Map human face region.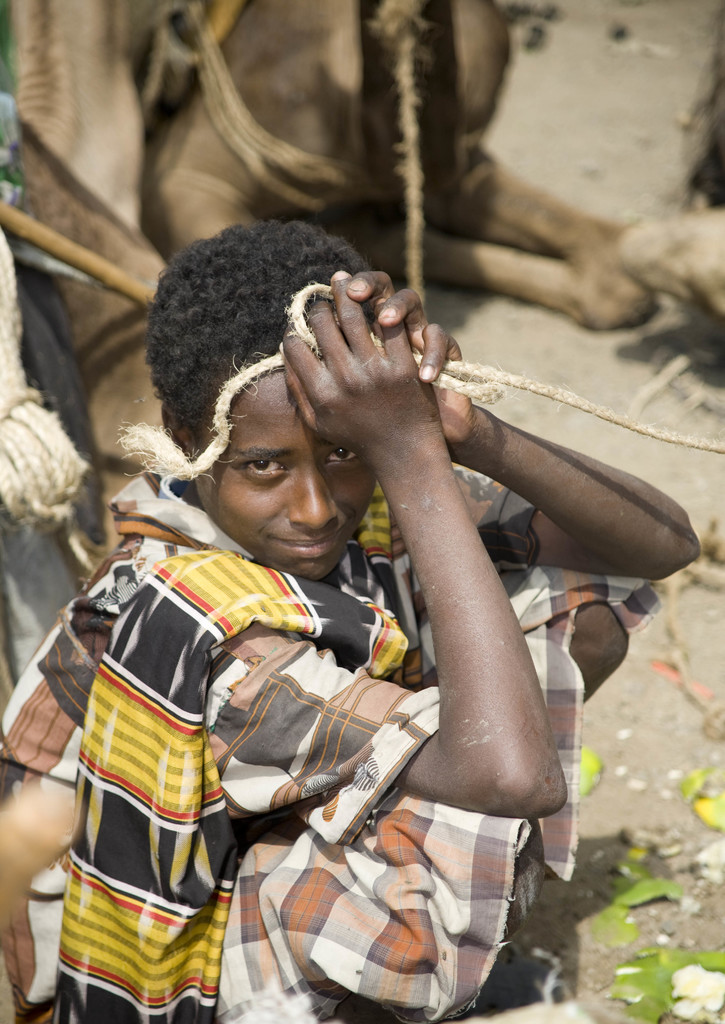
Mapped to (x1=193, y1=367, x2=372, y2=579).
